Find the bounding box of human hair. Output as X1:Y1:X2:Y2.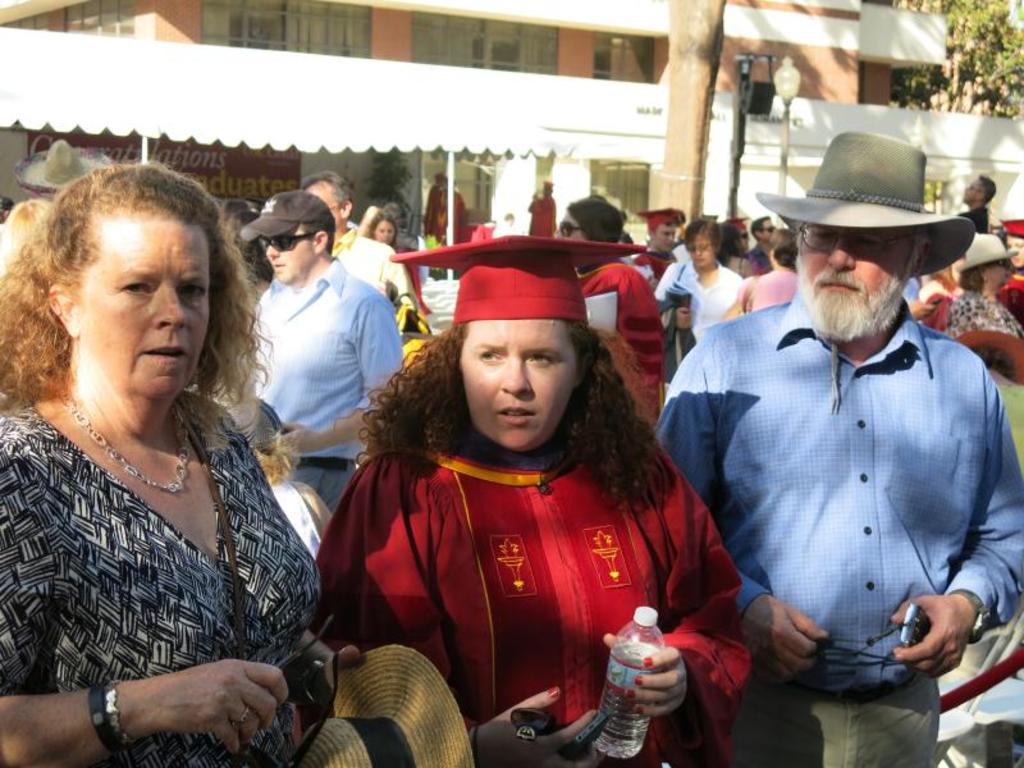
303:214:337:252.
